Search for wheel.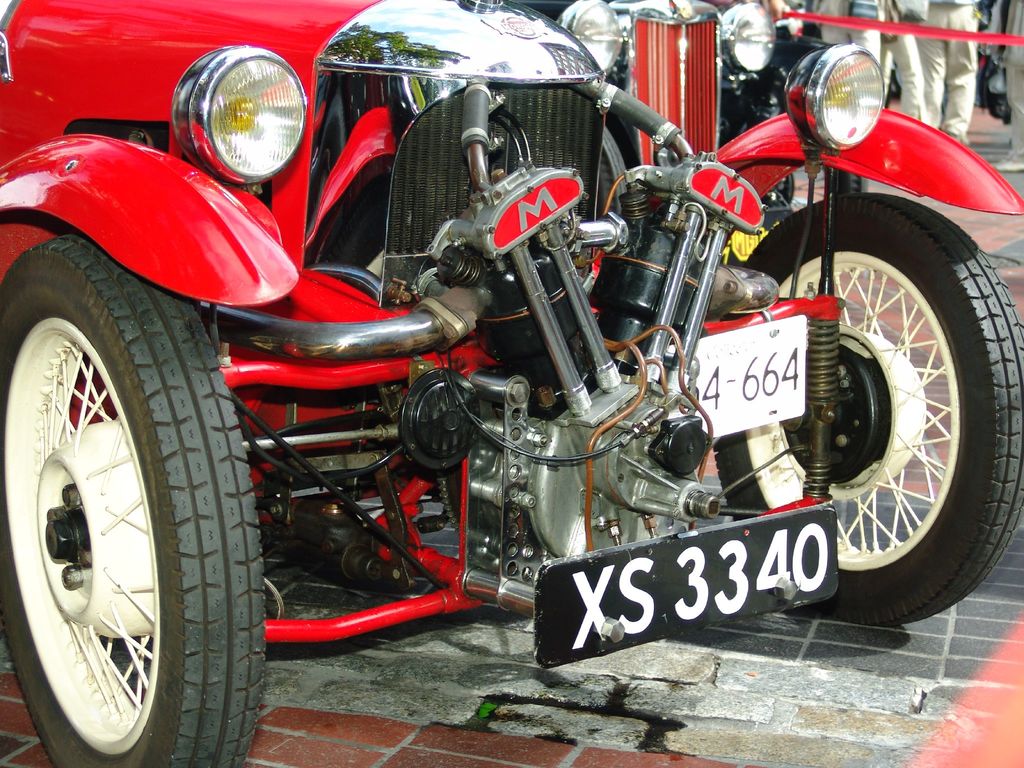
Found at bbox(3, 237, 248, 754).
